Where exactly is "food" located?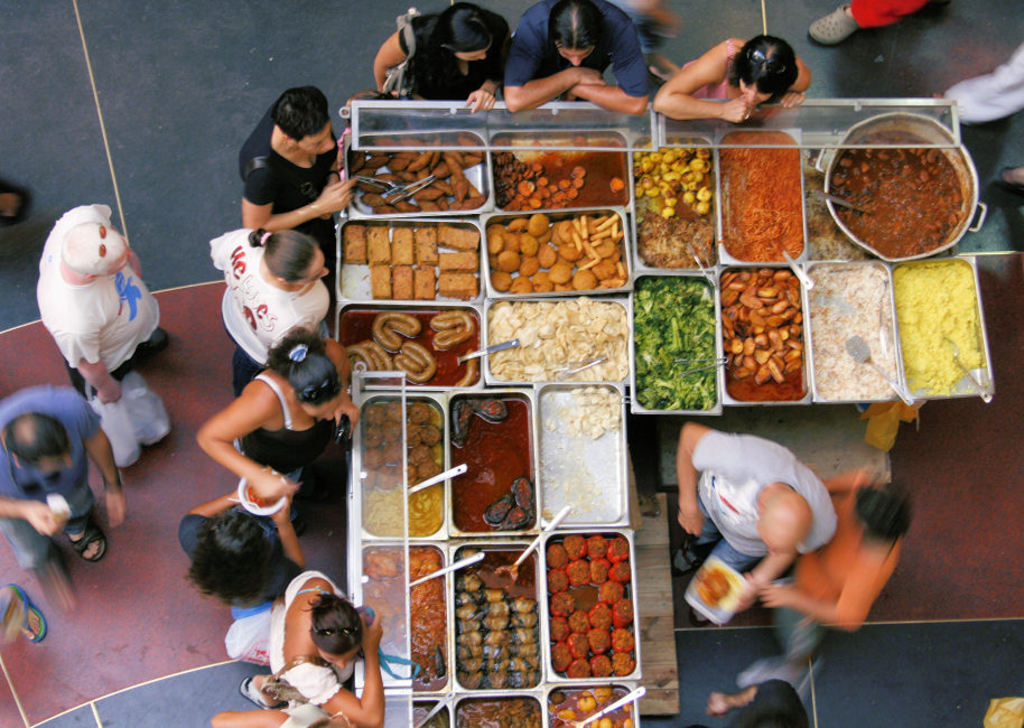
Its bounding box is 432 273 481 304.
